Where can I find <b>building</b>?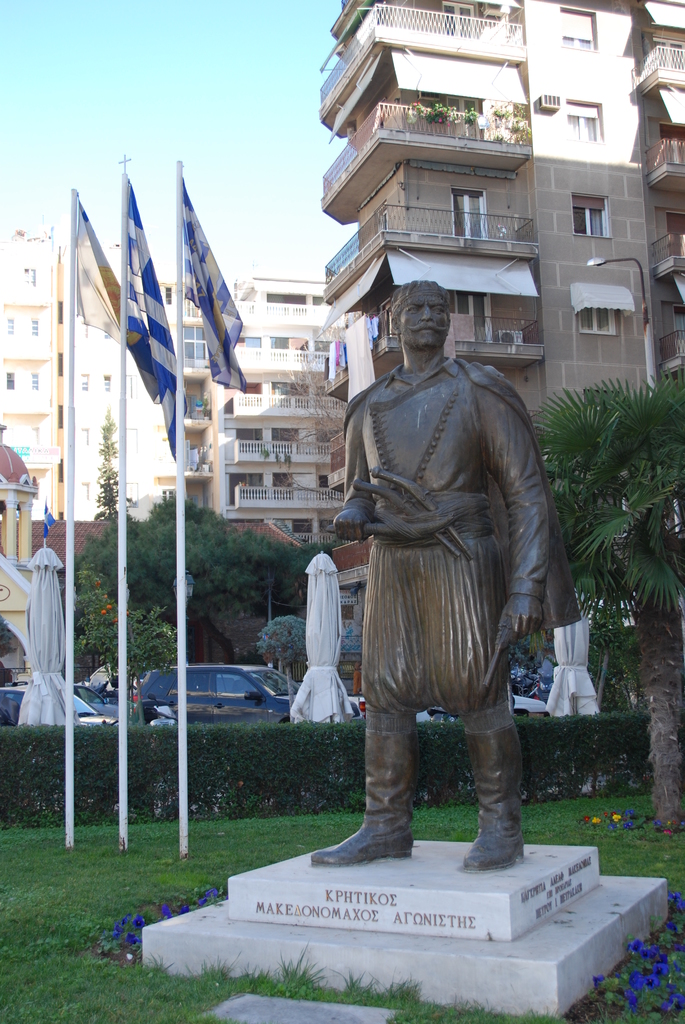
You can find it at x1=217, y1=276, x2=349, y2=545.
